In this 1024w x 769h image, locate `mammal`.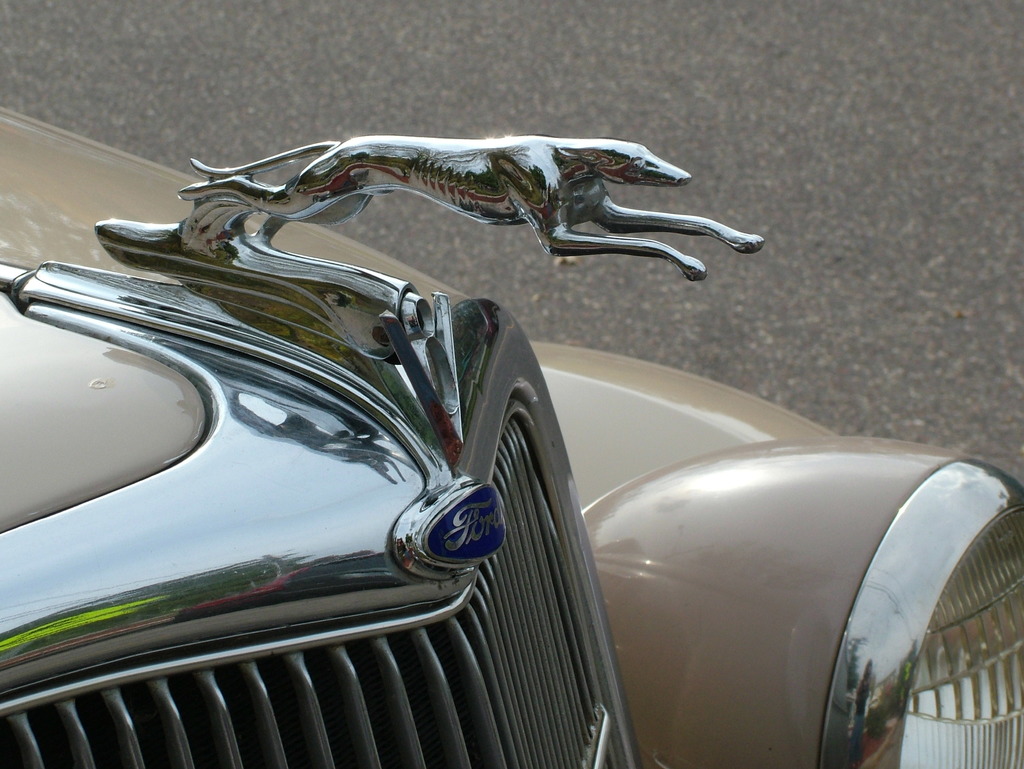
Bounding box: (left=177, top=134, right=772, bottom=258).
